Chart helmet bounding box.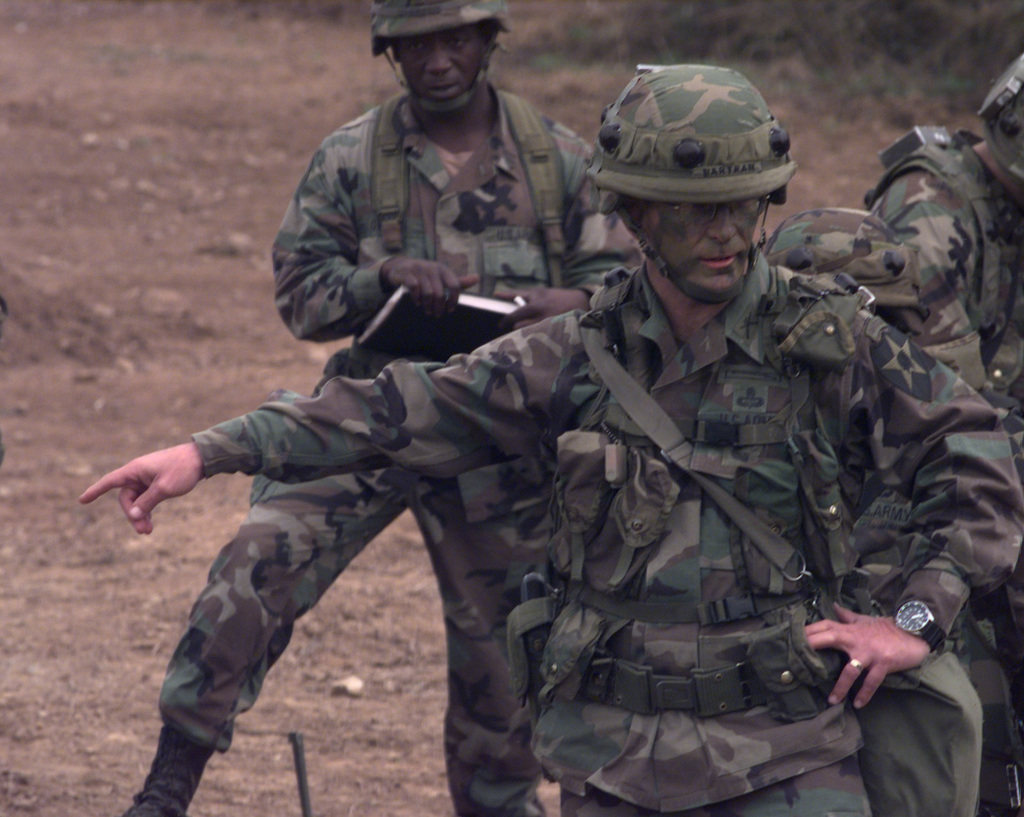
Charted: {"x1": 578, "y1": 56, "x2": 800, "y2": 313}.
